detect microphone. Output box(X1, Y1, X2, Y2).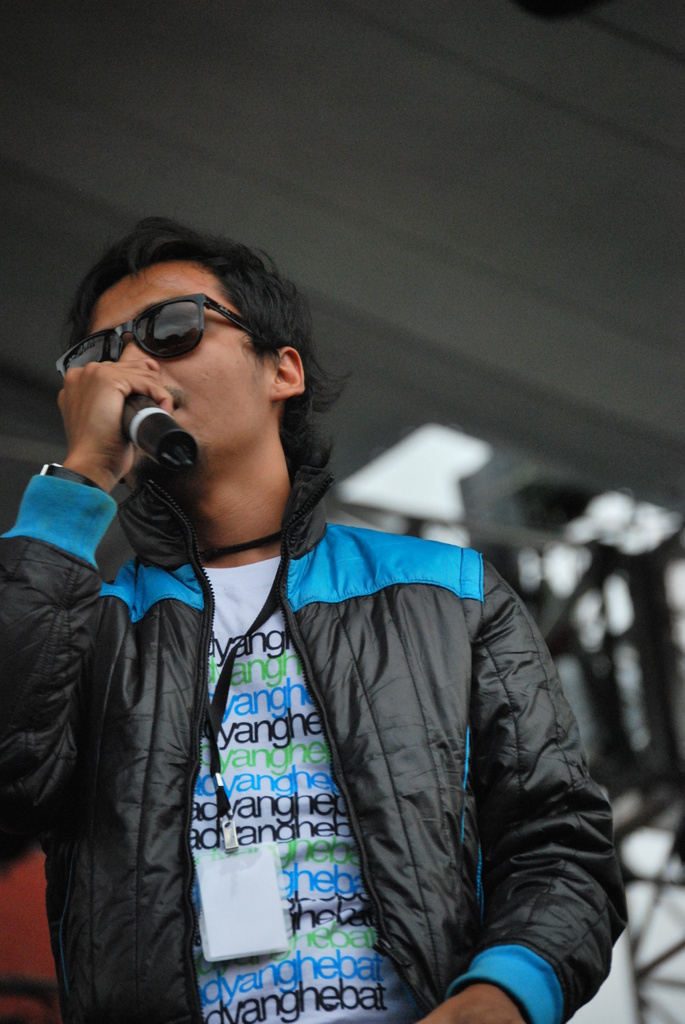
box(100, 389, 219, 477).
